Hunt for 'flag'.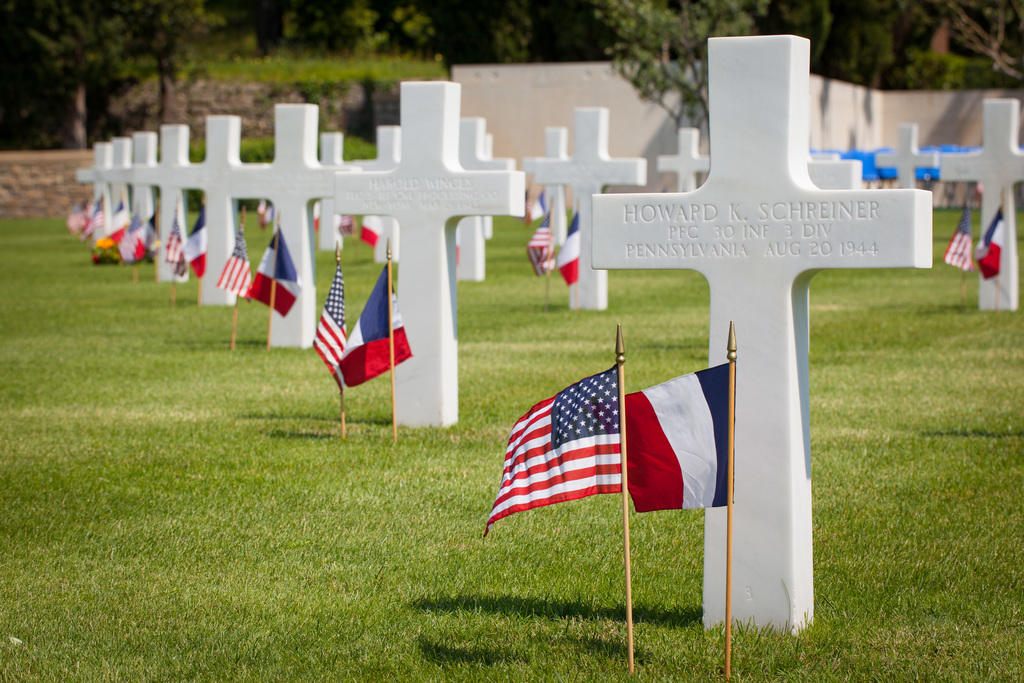
Hunted down at Rect(255, 192, 266, 220).
